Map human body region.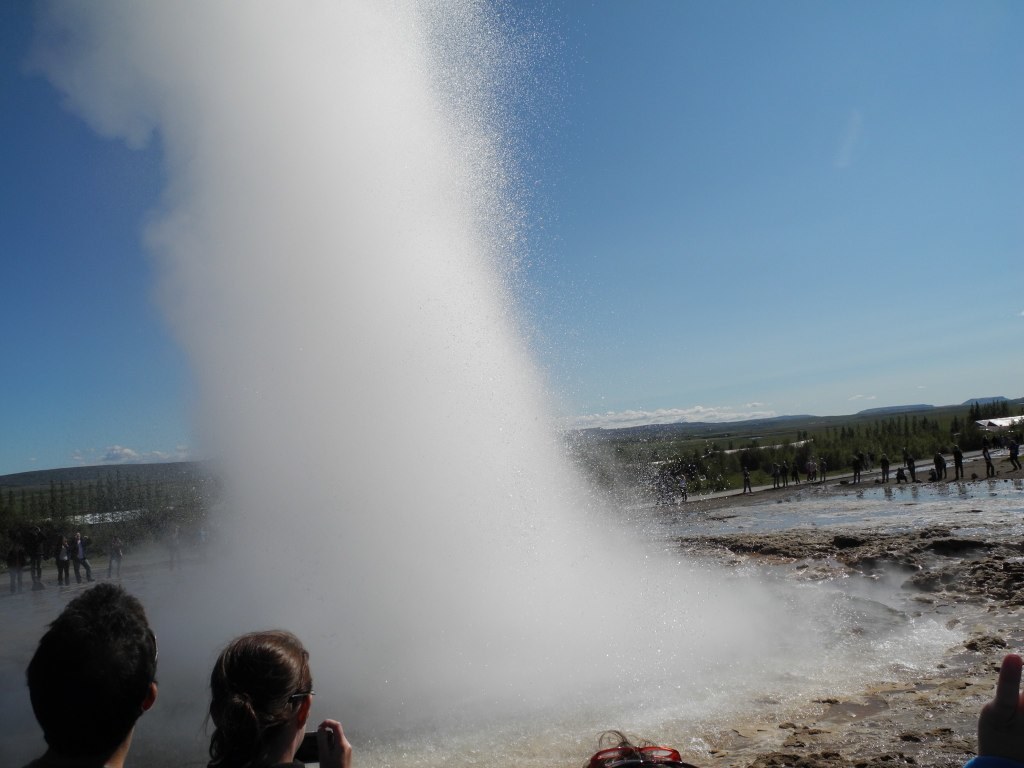
Mapped to box=[27, 532, 46, 586].
